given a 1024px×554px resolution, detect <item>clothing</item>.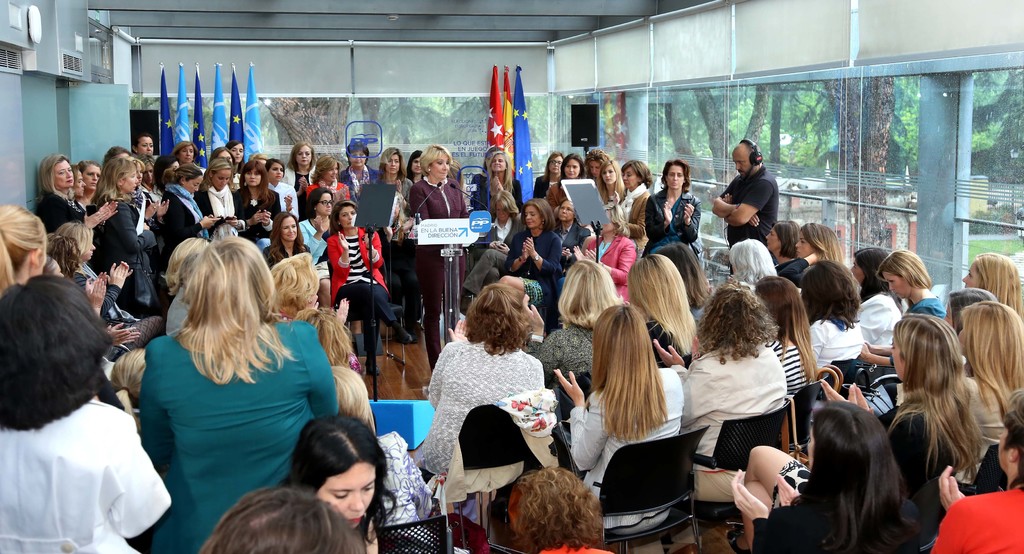
<bbox>413, 317, 560, 514</bbox>.
